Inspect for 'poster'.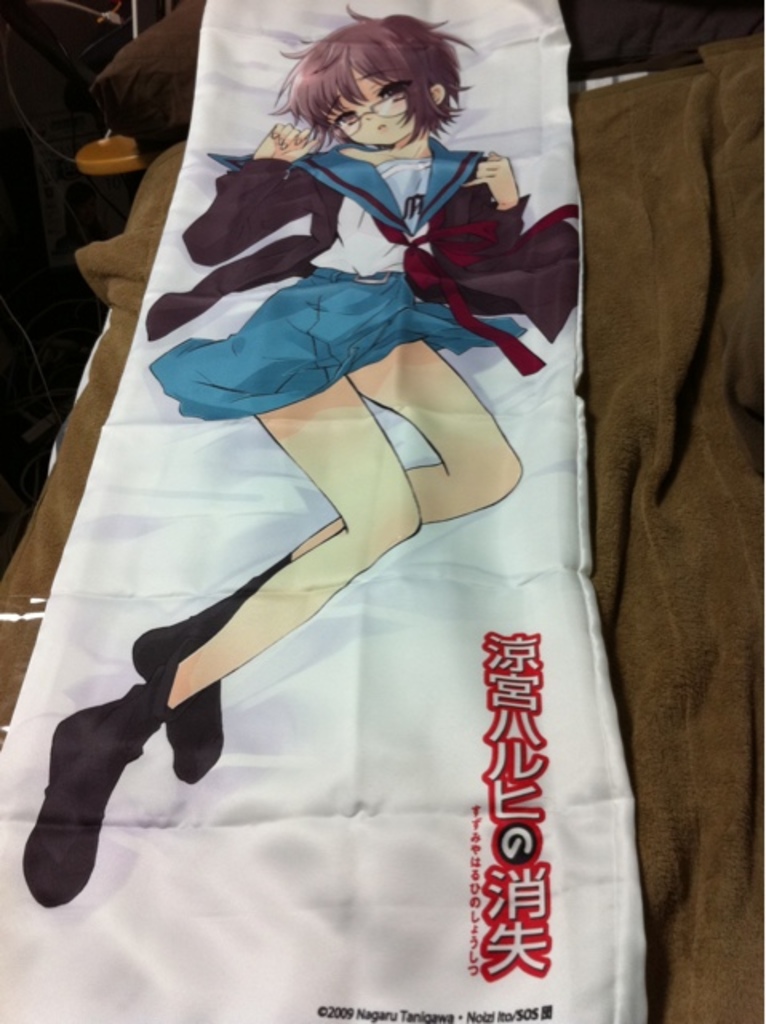
Inspection: [left=0, top=0, right=649, bottom=1022].
